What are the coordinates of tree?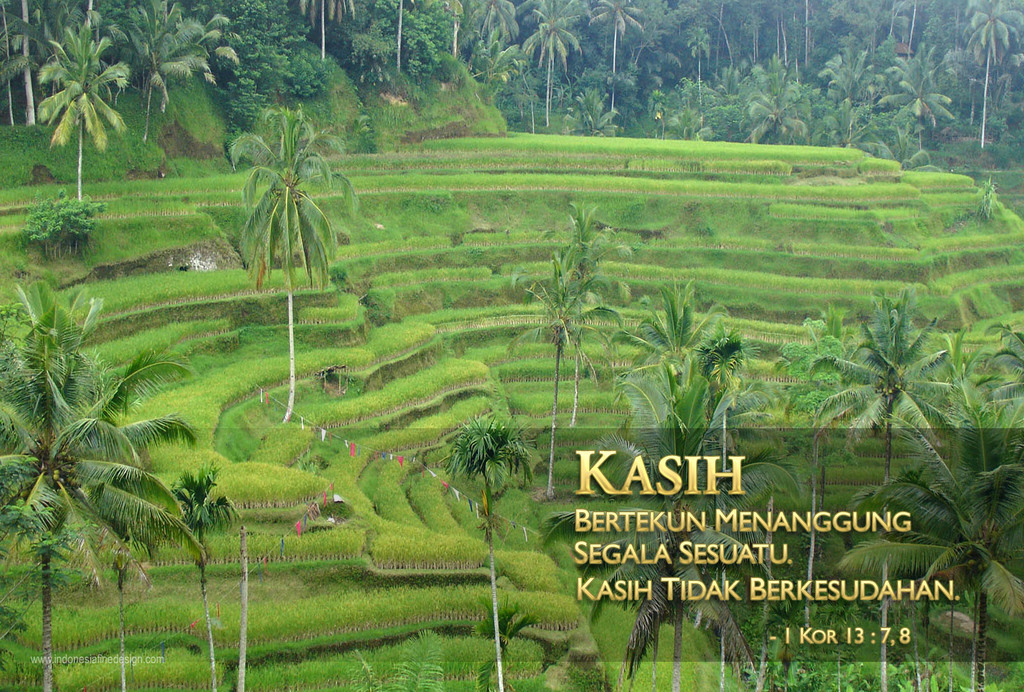
pyautogui.locateOnScreen(170, 463, 236, 691).
